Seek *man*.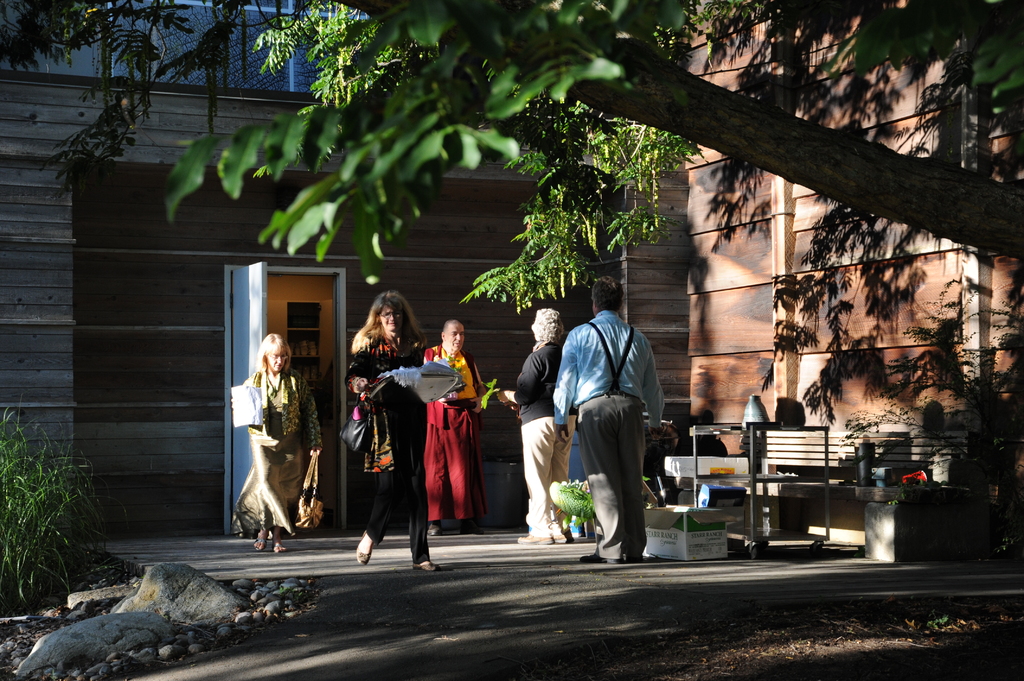
[496,305,577,544].
